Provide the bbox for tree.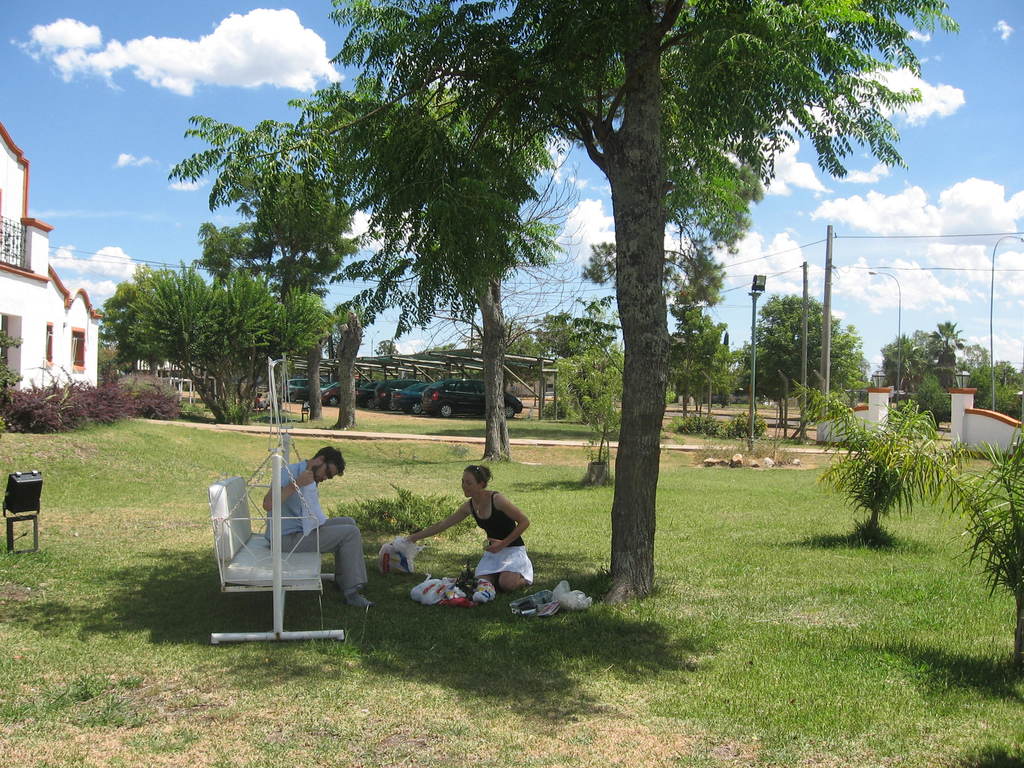
(left=166, top=115, right=362, bottom=425).
